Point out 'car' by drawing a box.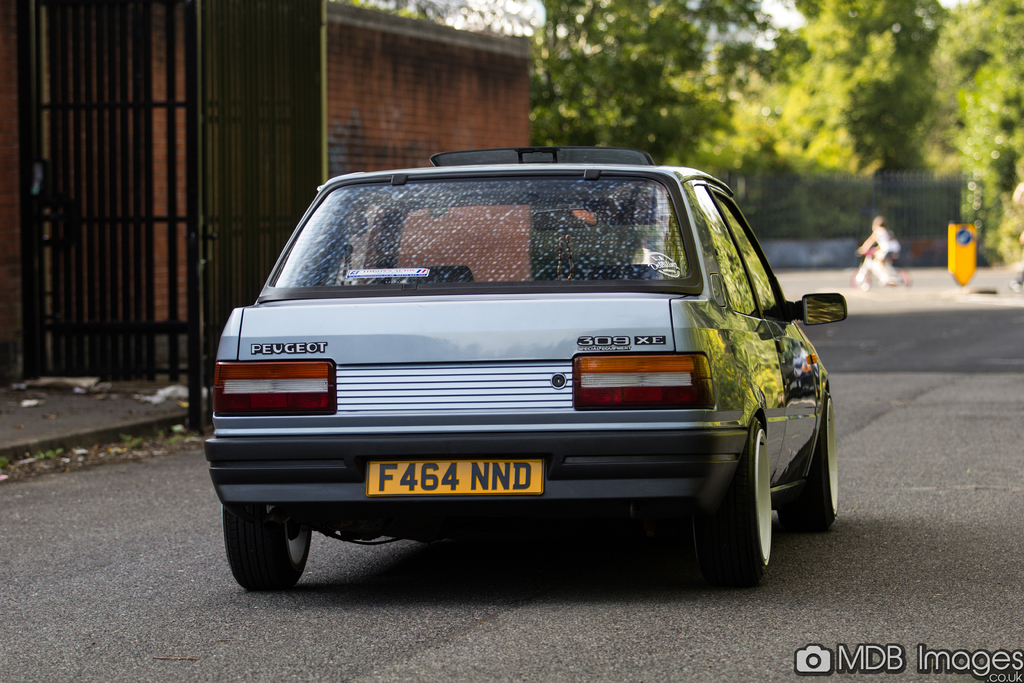
locate(210, 152, 850, 587).
